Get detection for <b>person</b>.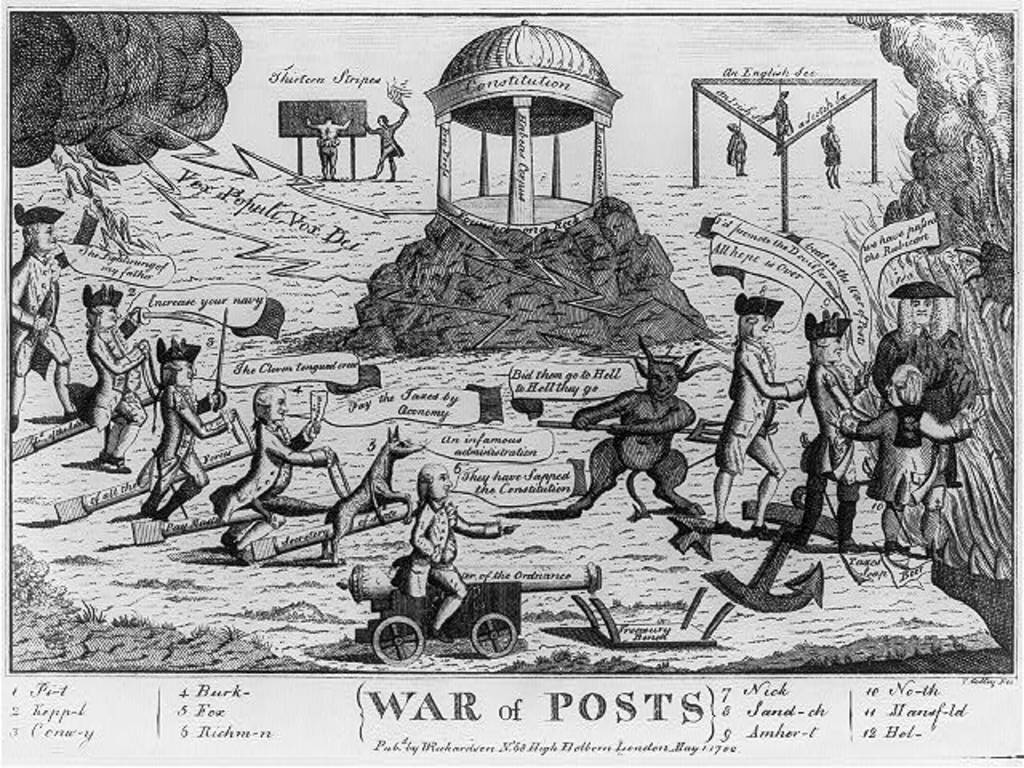
Detection: bbox=[302, 106, 355, 187].
